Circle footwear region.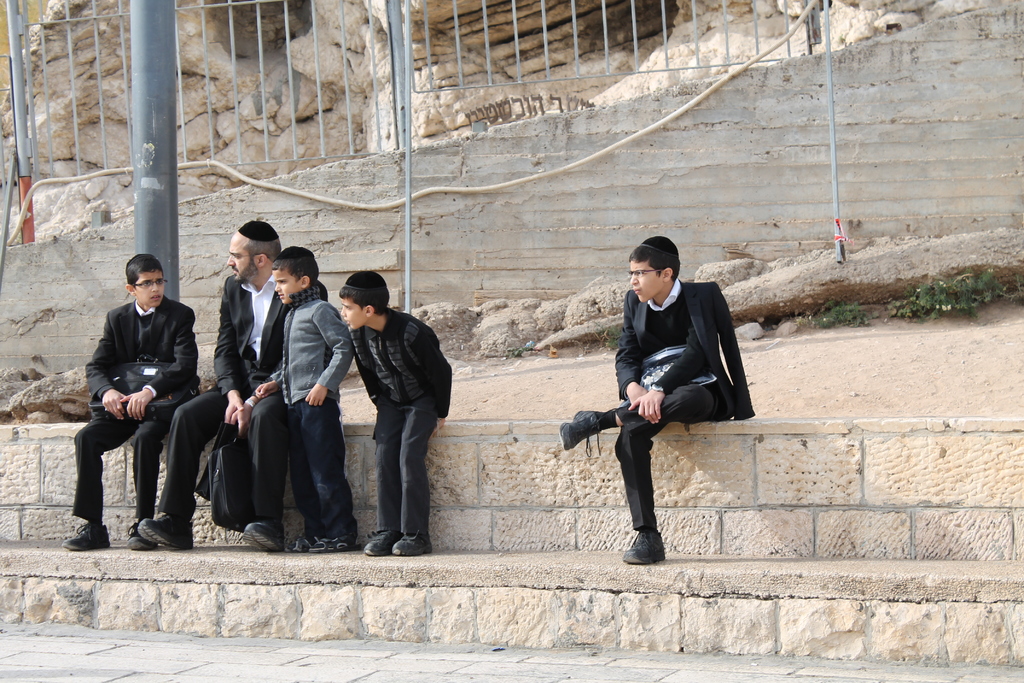
Region: [x1=138, y1=514, x2=193, y2=553].
